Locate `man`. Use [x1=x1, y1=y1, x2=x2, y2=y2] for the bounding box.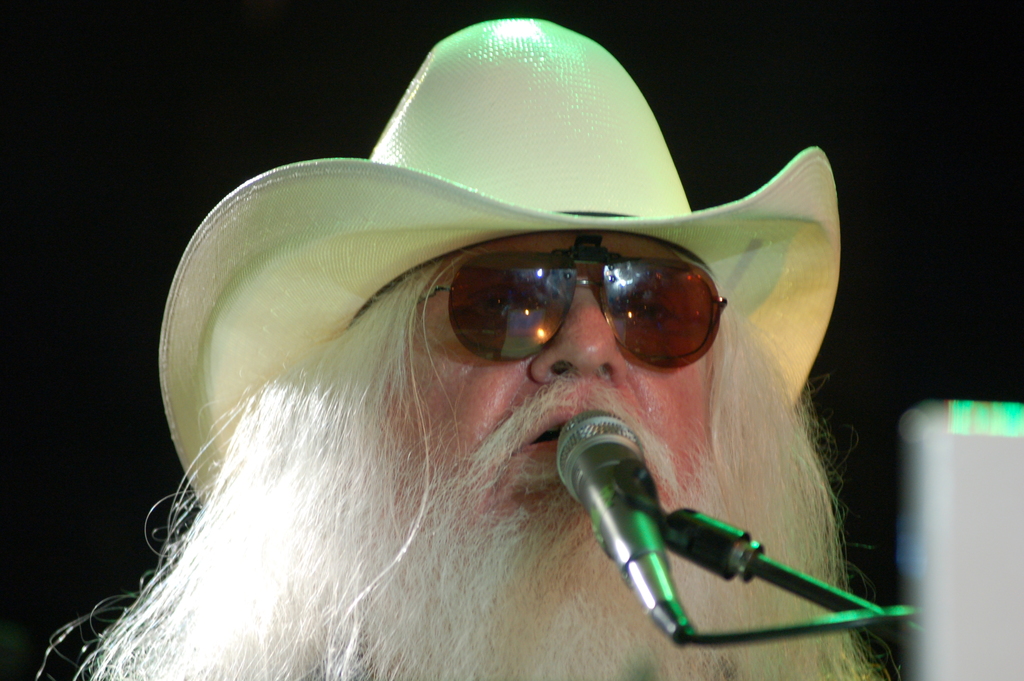
[x1=33, y1=6, x2=905, y2=680].
